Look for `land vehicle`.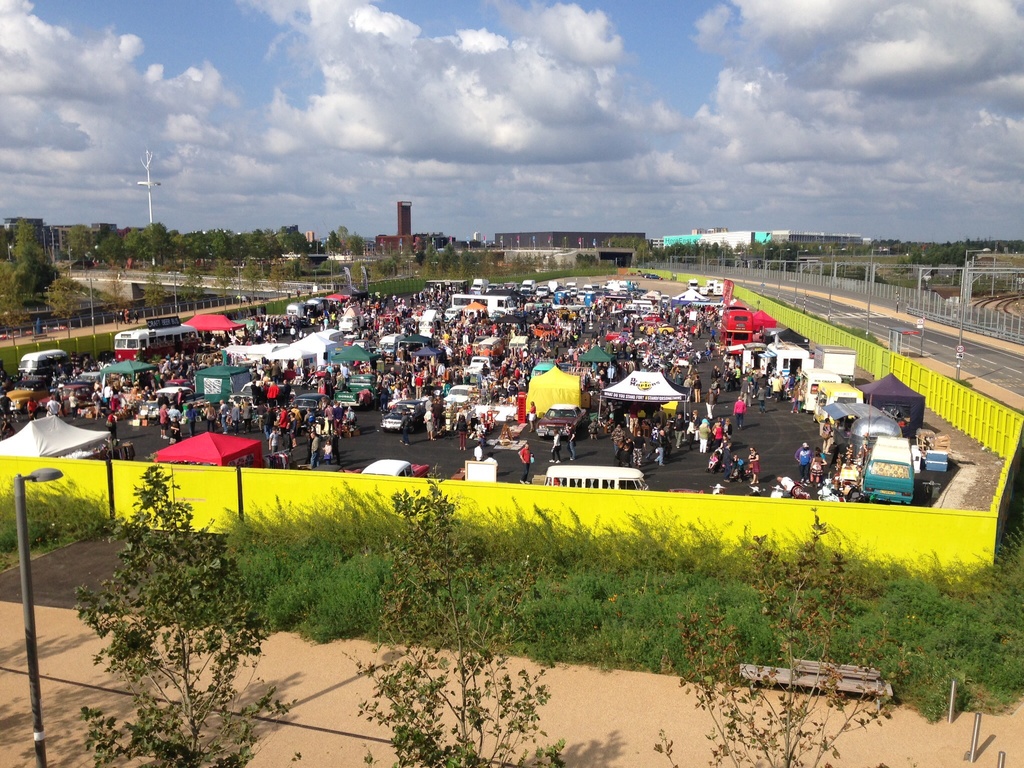
Found: bbox(472, 334, 490, 348).
